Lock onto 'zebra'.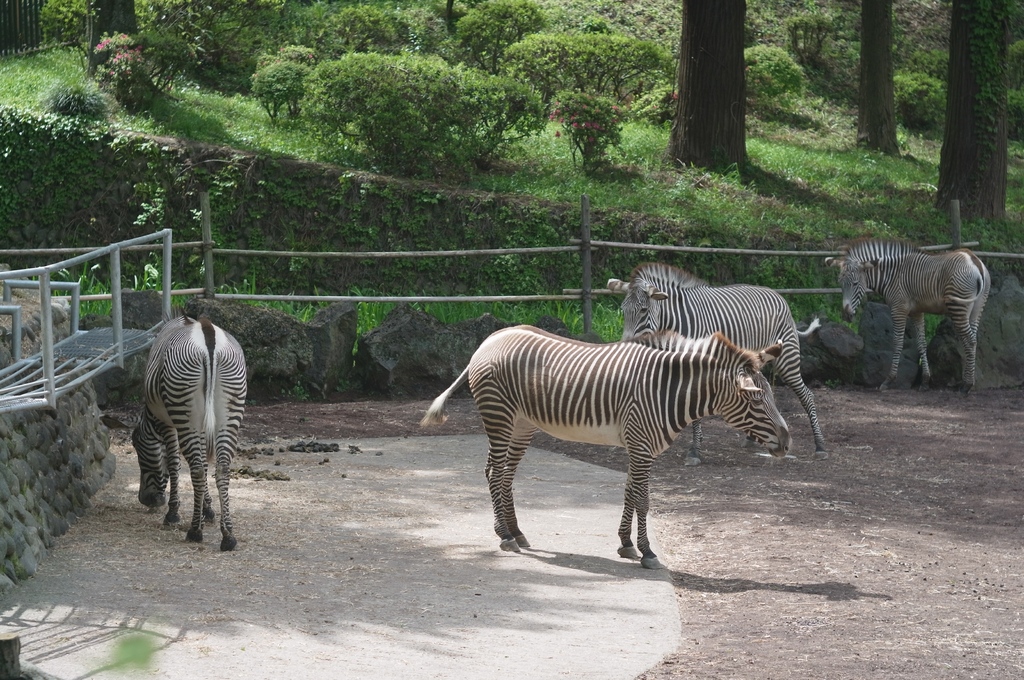
Locked: locate(97, 312, 252, 553).
